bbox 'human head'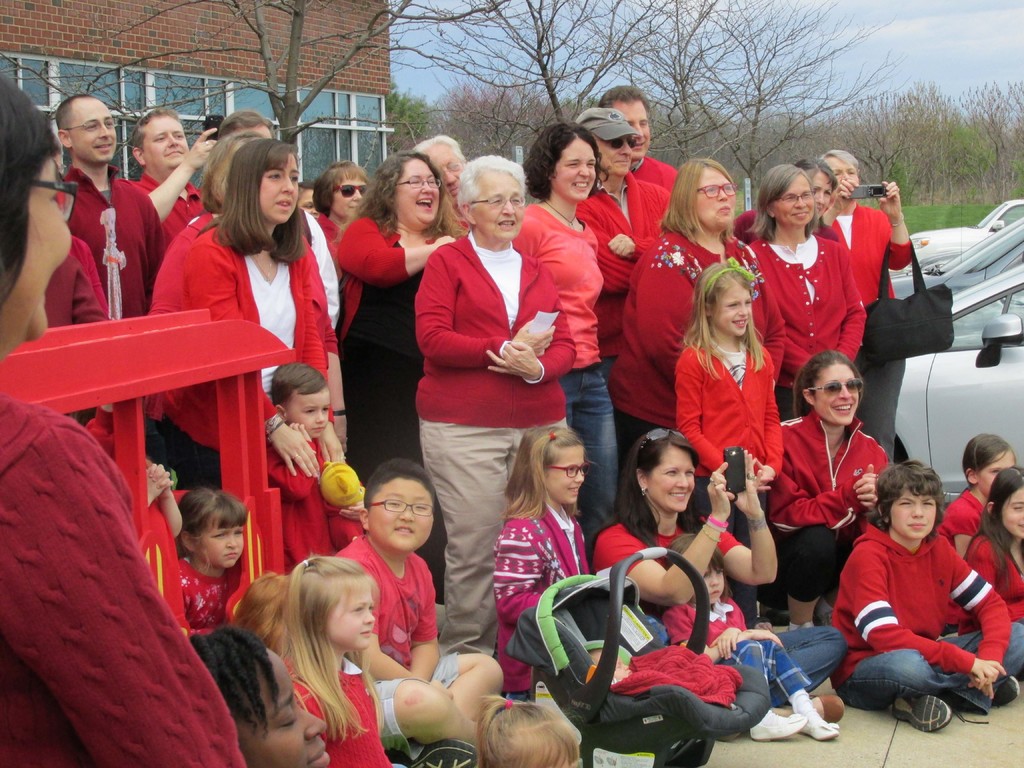
box(237, 572, 286, 654)
